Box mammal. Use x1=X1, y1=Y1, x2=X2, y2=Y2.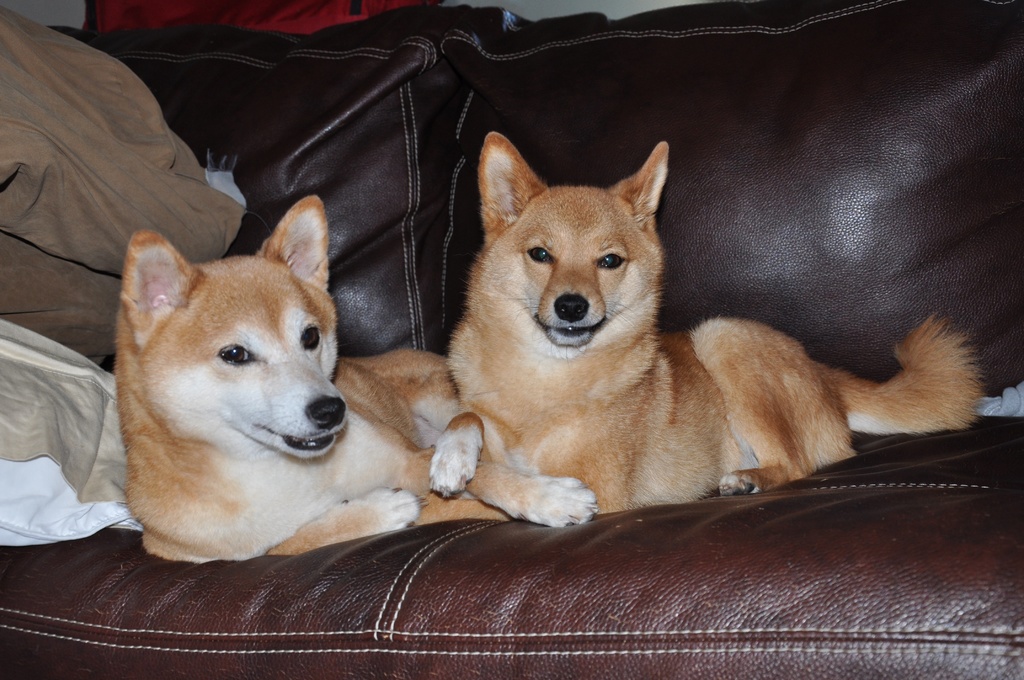
x1=110, y1=195, x2=593, y2=562.
